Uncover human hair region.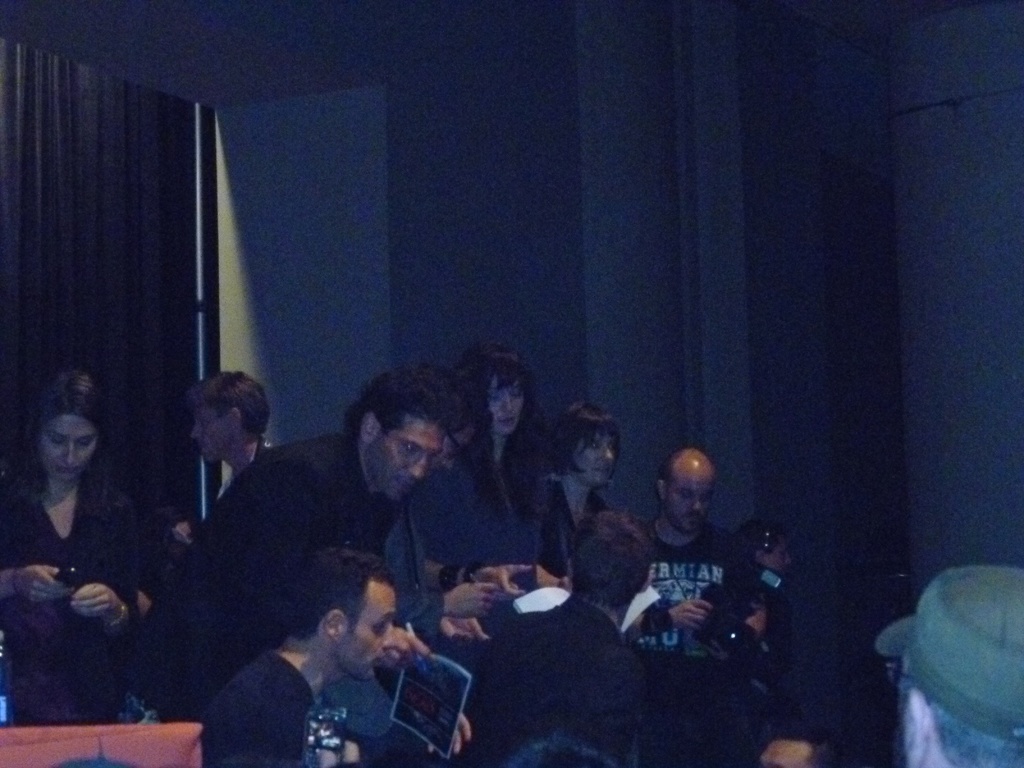
Uncovered: l=456, t=339, r=552, b=516.
